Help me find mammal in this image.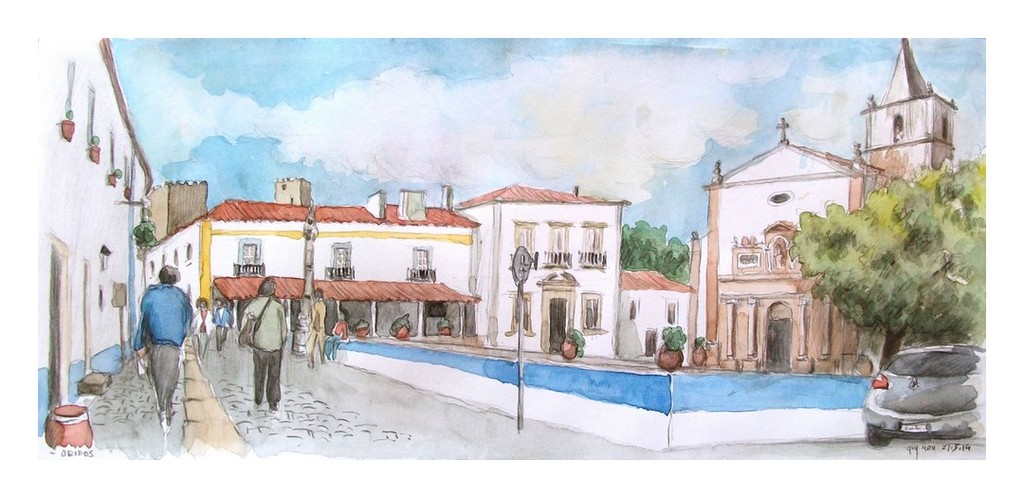
Found it: left=131, top=265, right=193, bottom=423.
